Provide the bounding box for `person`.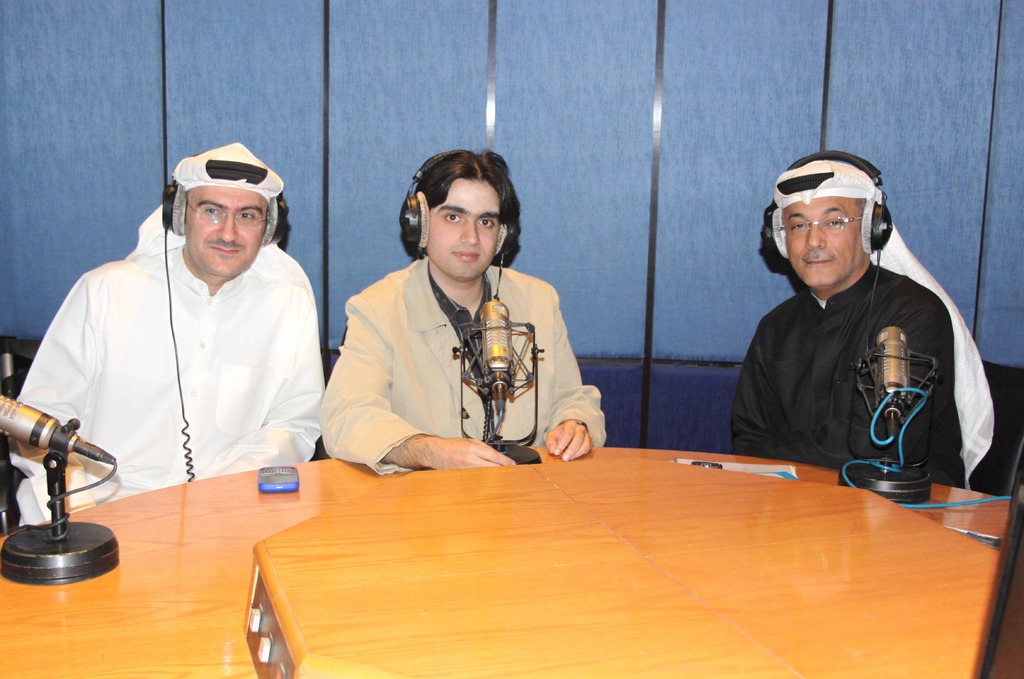
bbox(4, 141, 326, 525).
